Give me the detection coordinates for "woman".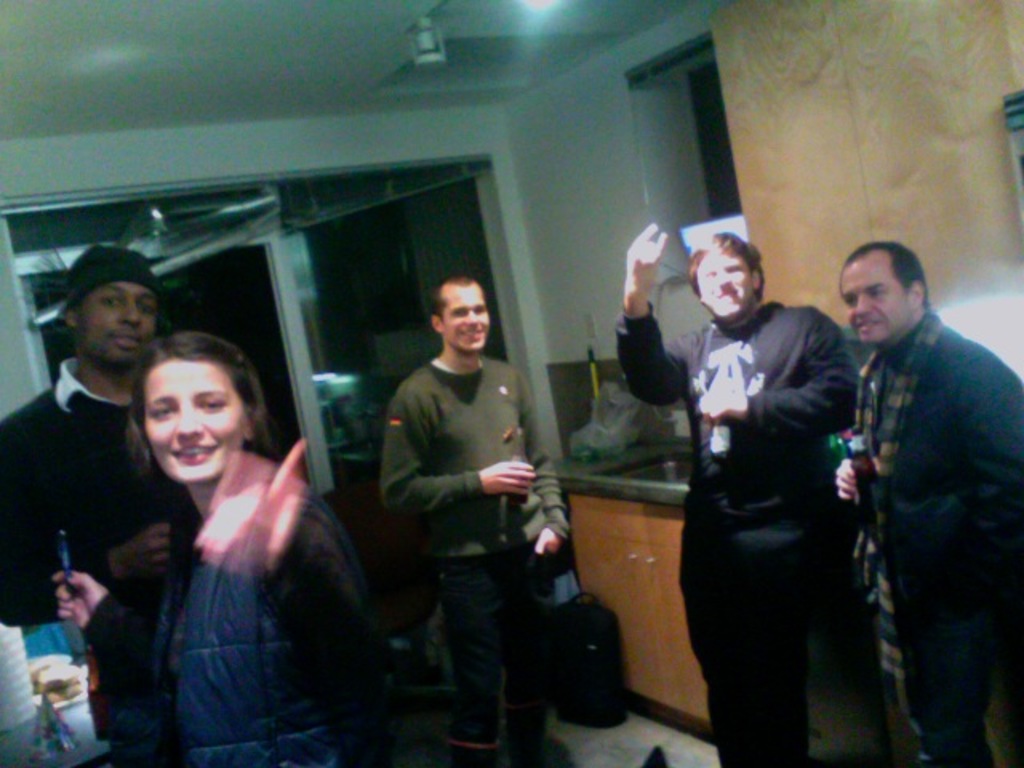
[62, 334, 418, 766].
